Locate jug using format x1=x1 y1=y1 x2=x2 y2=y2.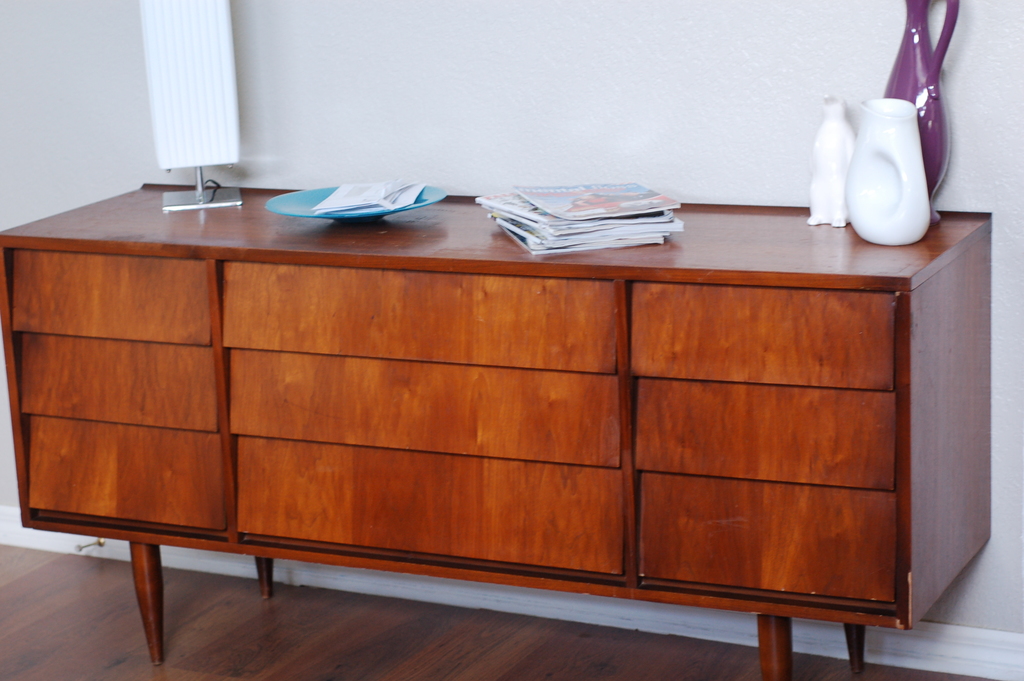
x1=841 y1=93 x2=933 y2=249.
